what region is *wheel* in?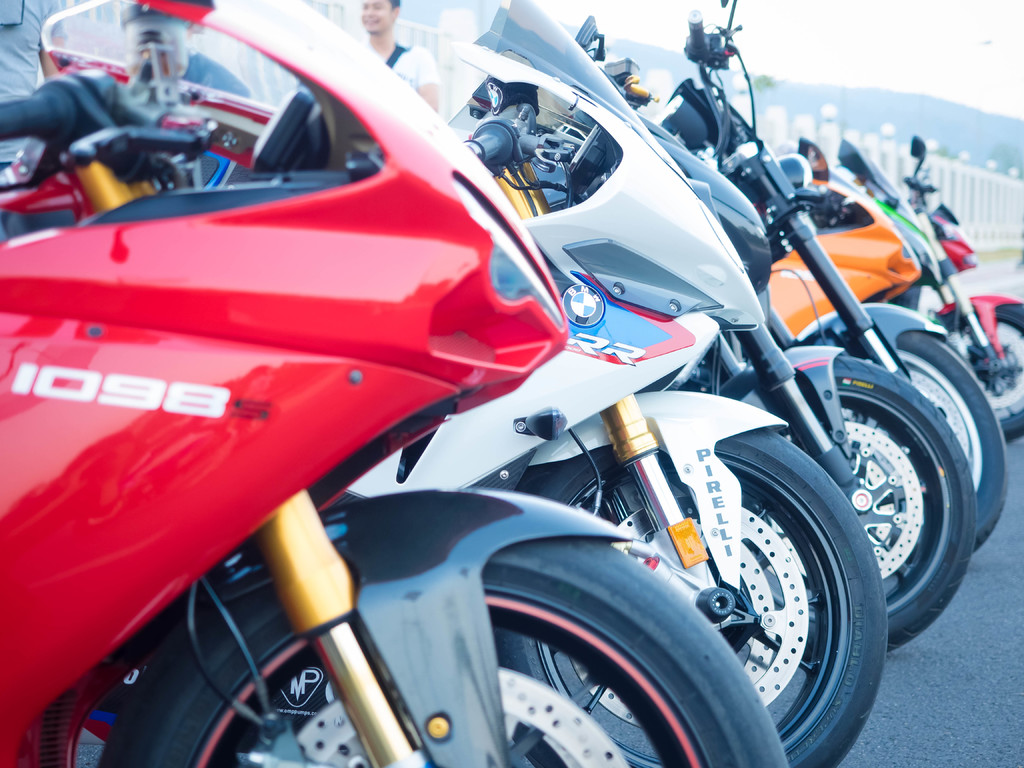
<bbox>803, 357, 973, 654</bbox>.
